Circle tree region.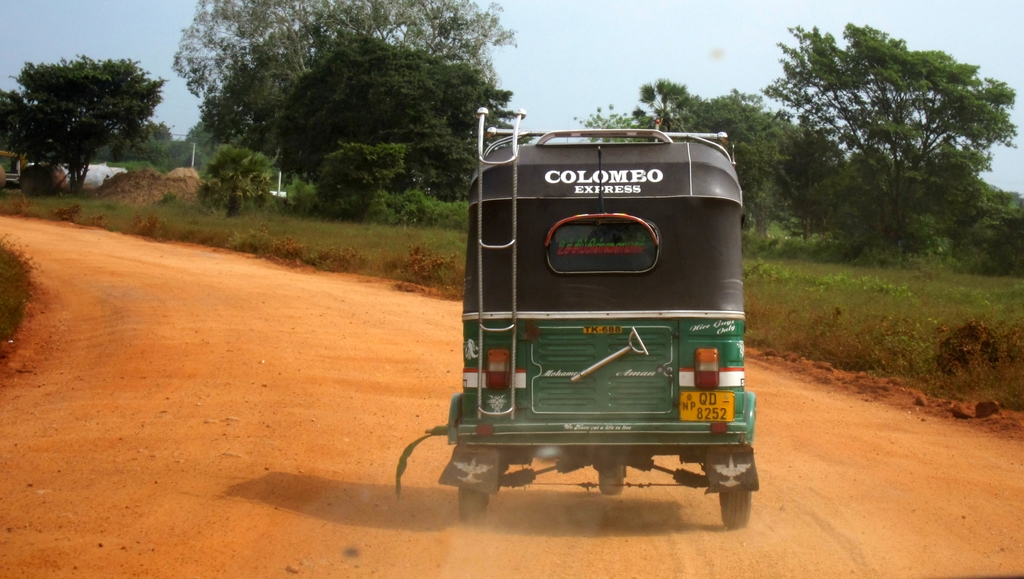
Region: [left=173, top=0, right=519, bottom=174].
